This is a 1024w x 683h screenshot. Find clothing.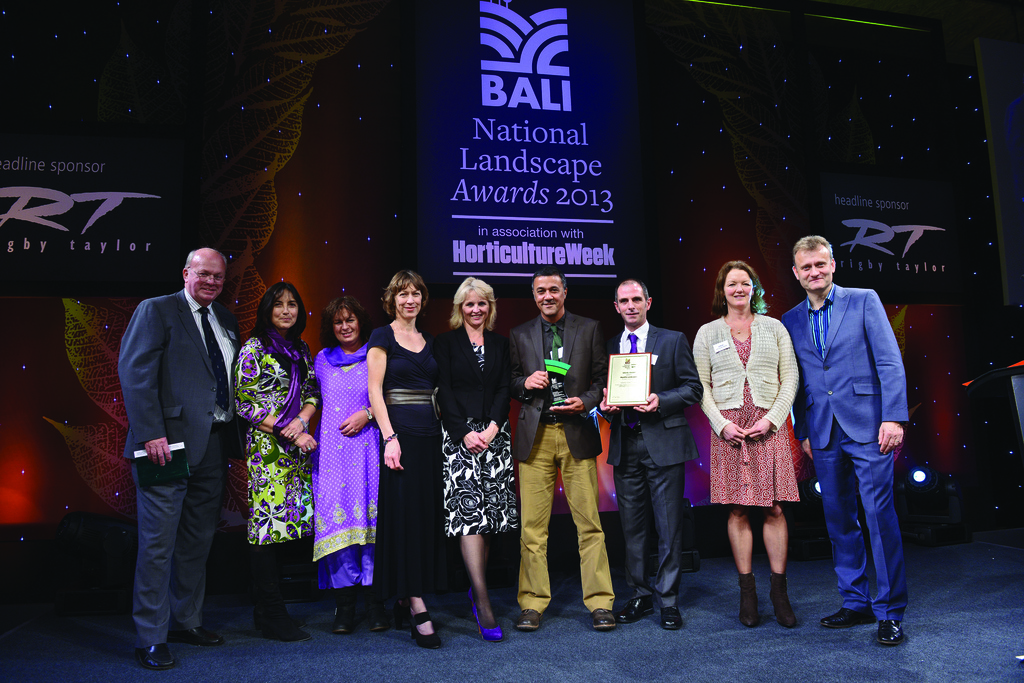
Bounding box: x1=437 y1=327 x2=528 y2=544.
